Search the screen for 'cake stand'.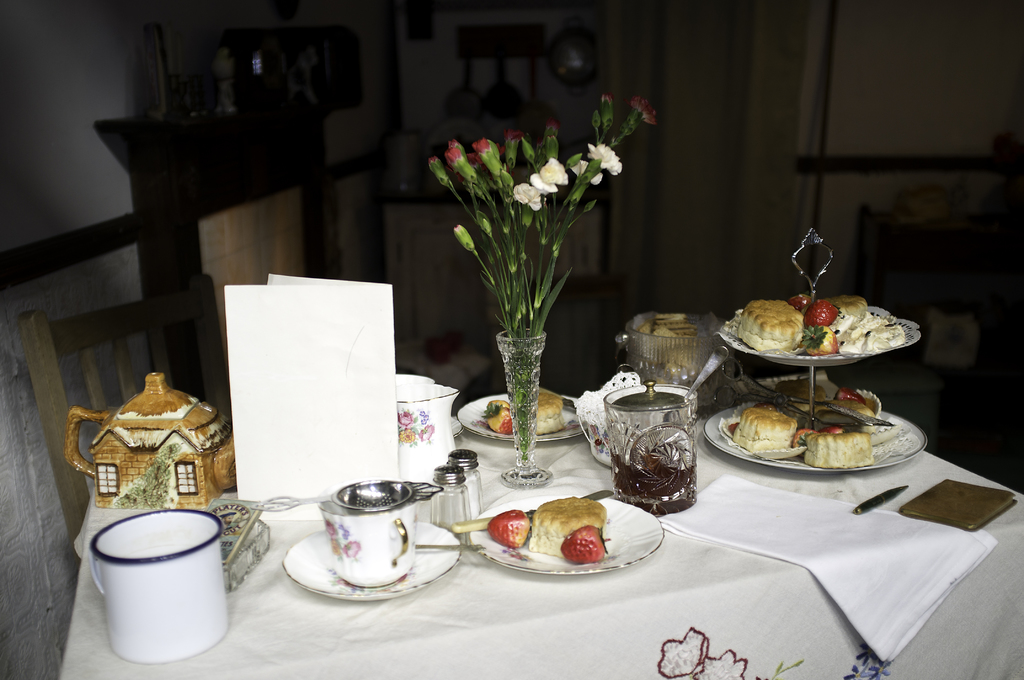
Found at l=717, t=303, r=920, b=435.
